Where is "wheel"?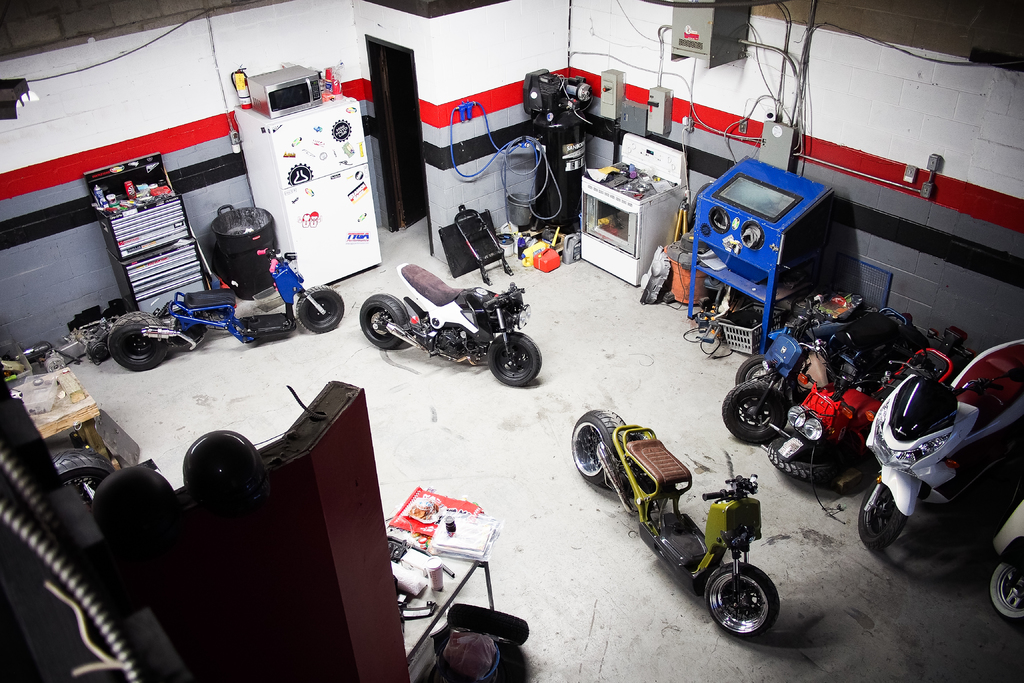
{"x1": 736, "y1": 352, "x2": 778, "y2": 386}.
